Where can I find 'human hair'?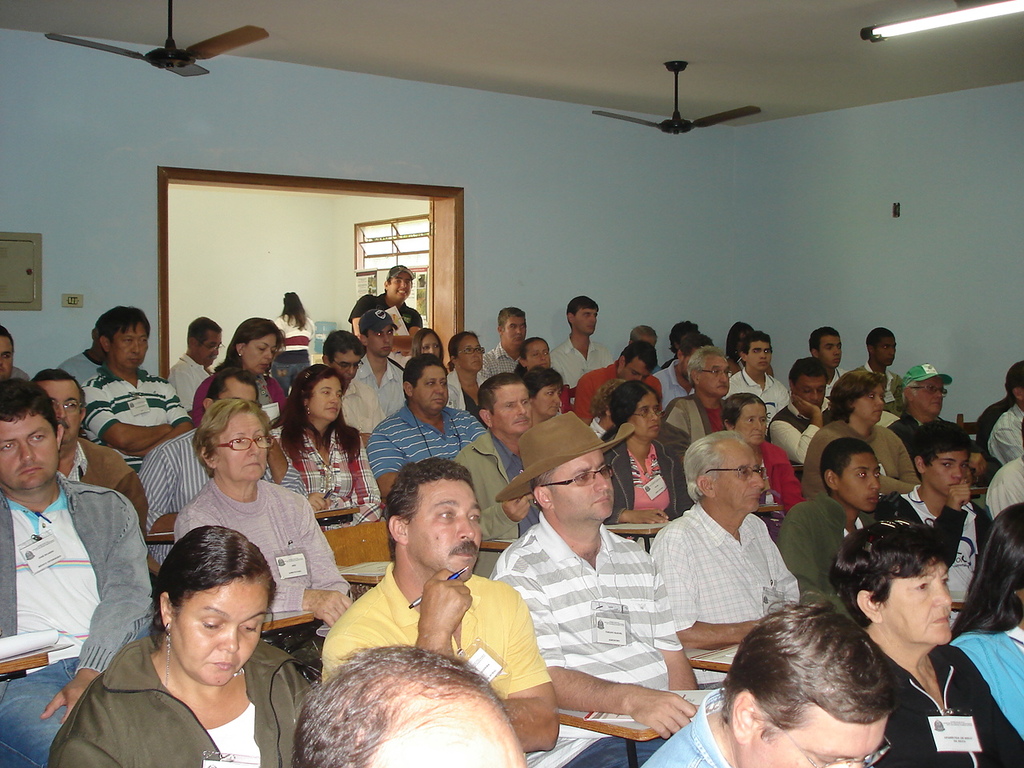
You can find it at Rect(826, 518, 950, 626).
